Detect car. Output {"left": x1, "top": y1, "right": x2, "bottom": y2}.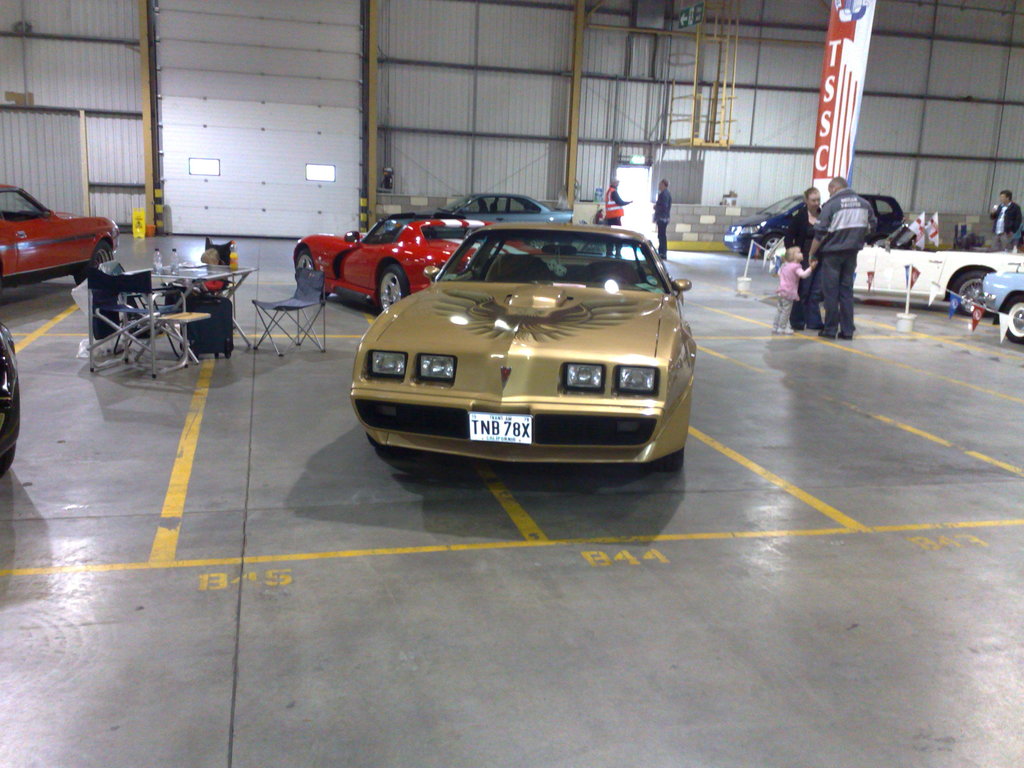
{"left": 433, "top": 187, "right": 576, "bottom": 220}.
